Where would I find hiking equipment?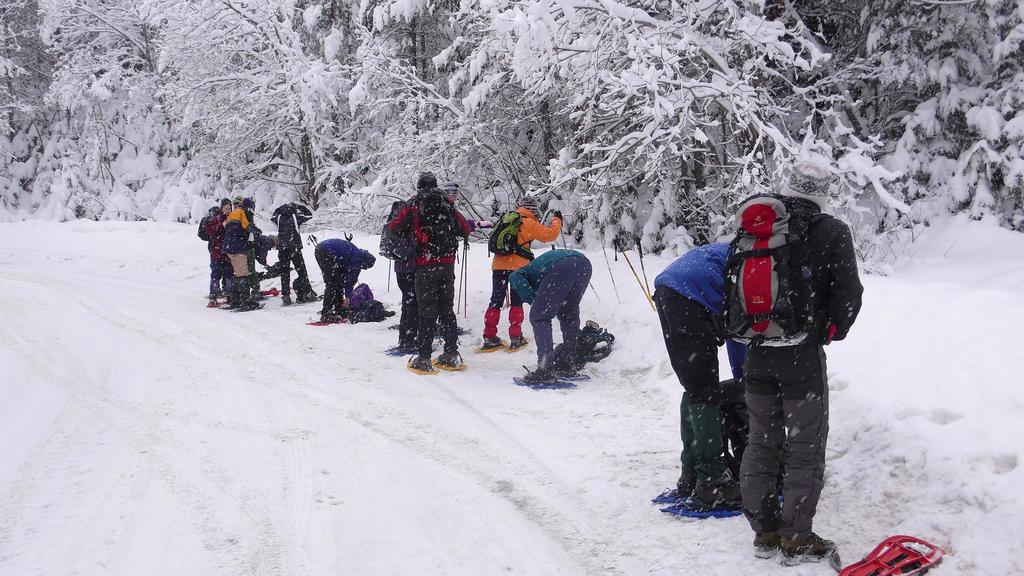
At locate(631, 232, 652, 302).
